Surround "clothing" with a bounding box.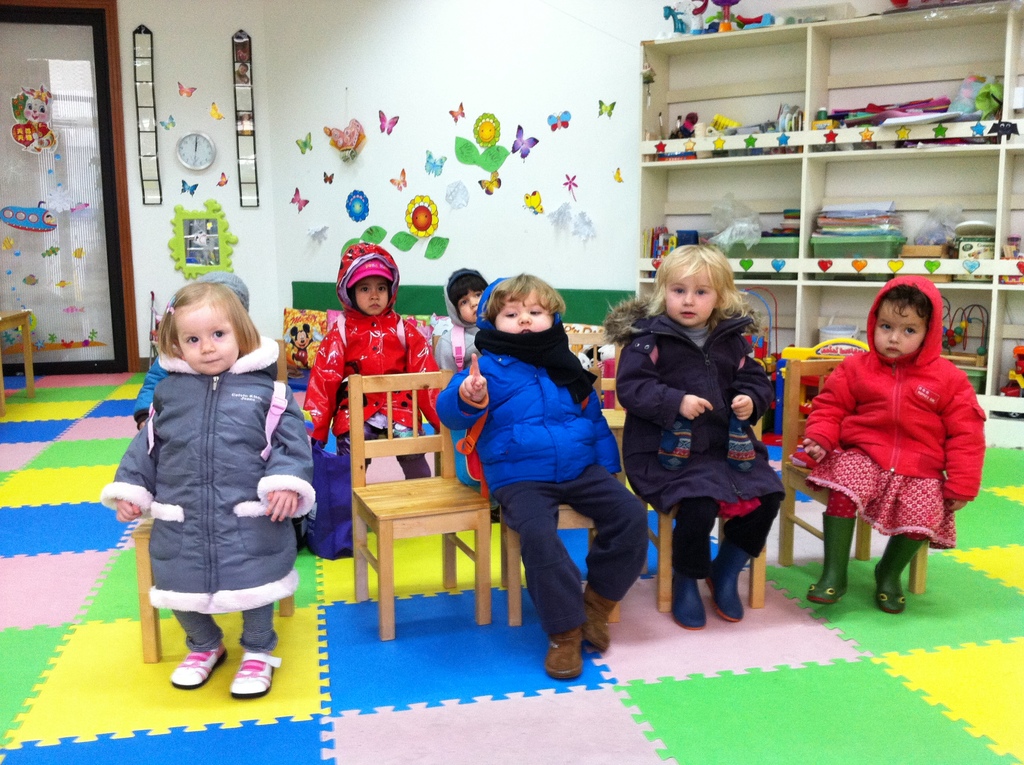
x1=620, y1=312, x2=810, y2=589.
